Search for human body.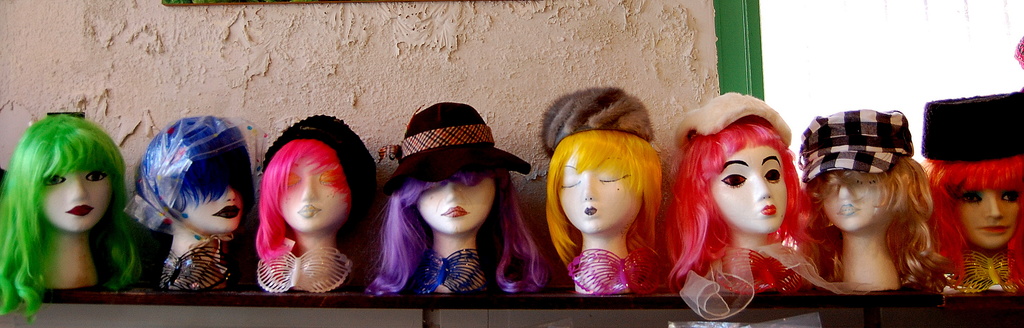
Found at [x1=230, y1=129, x2=373, y2=308].
